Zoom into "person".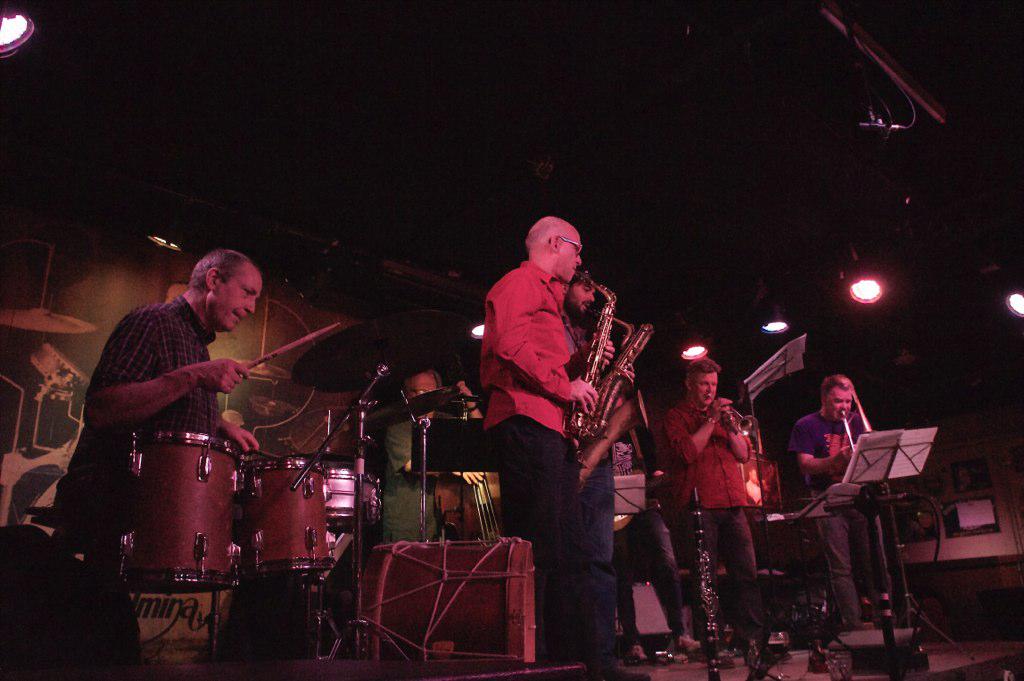
Zoom target: BBox(359, 371, 480, 549).
